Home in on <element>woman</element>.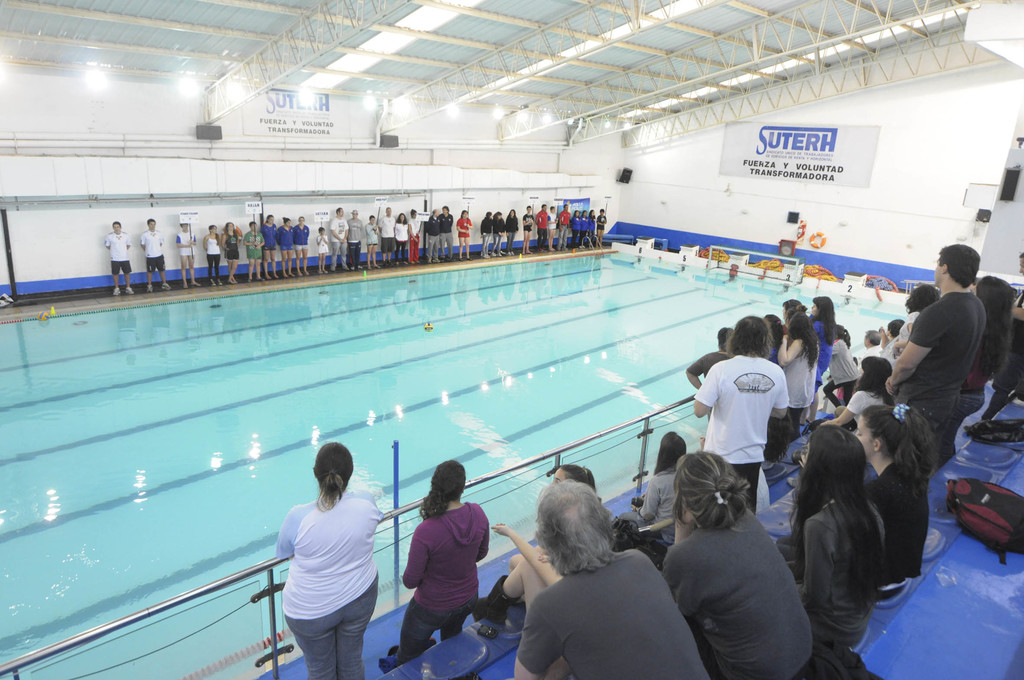
Homed in at rect(954, 276, 1014, 455).
